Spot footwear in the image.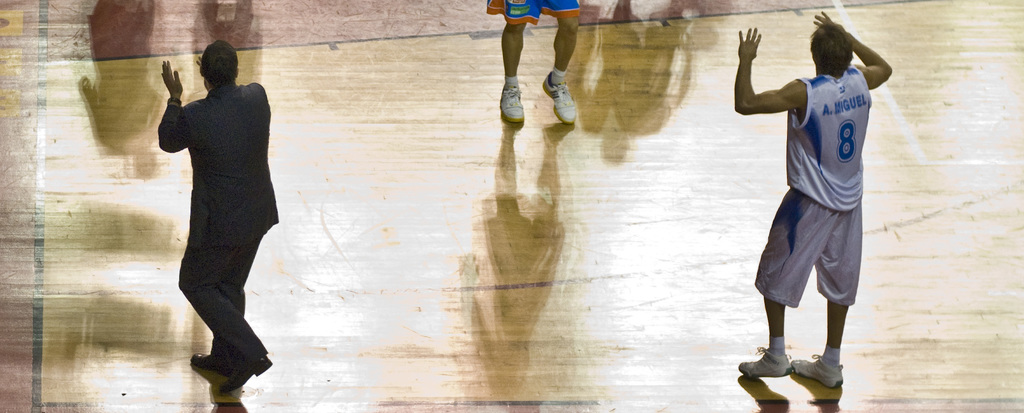
footwear found at crop(736, 351, 792, 378).
